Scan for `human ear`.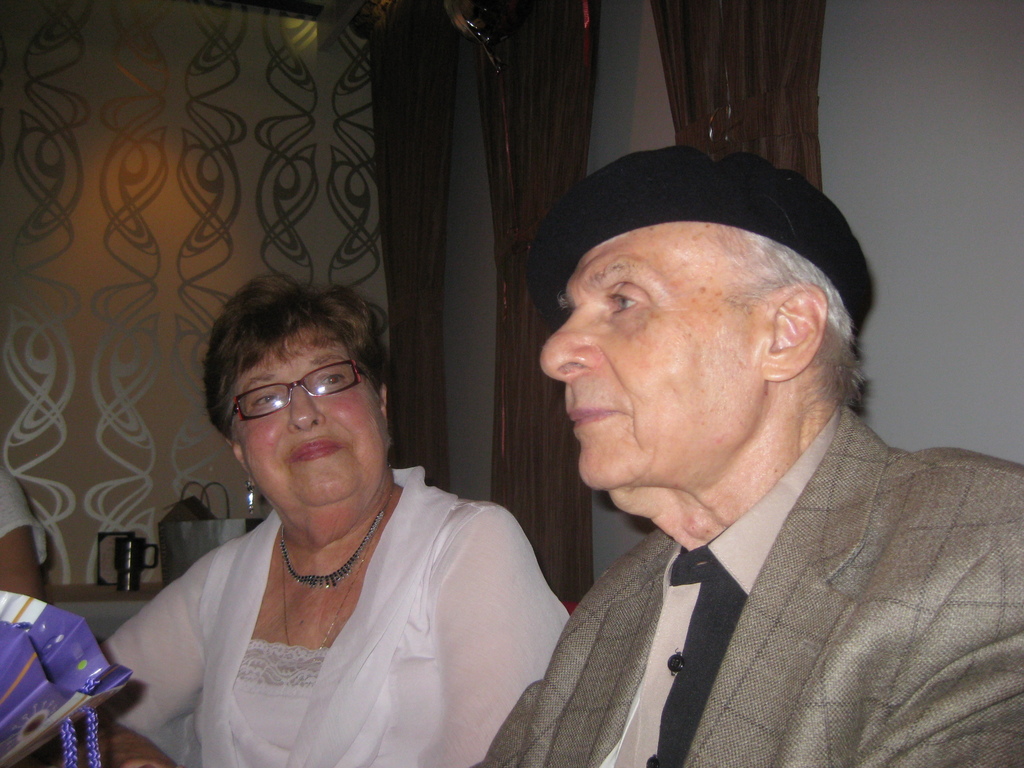
Scan result: 763 279 831 383.
